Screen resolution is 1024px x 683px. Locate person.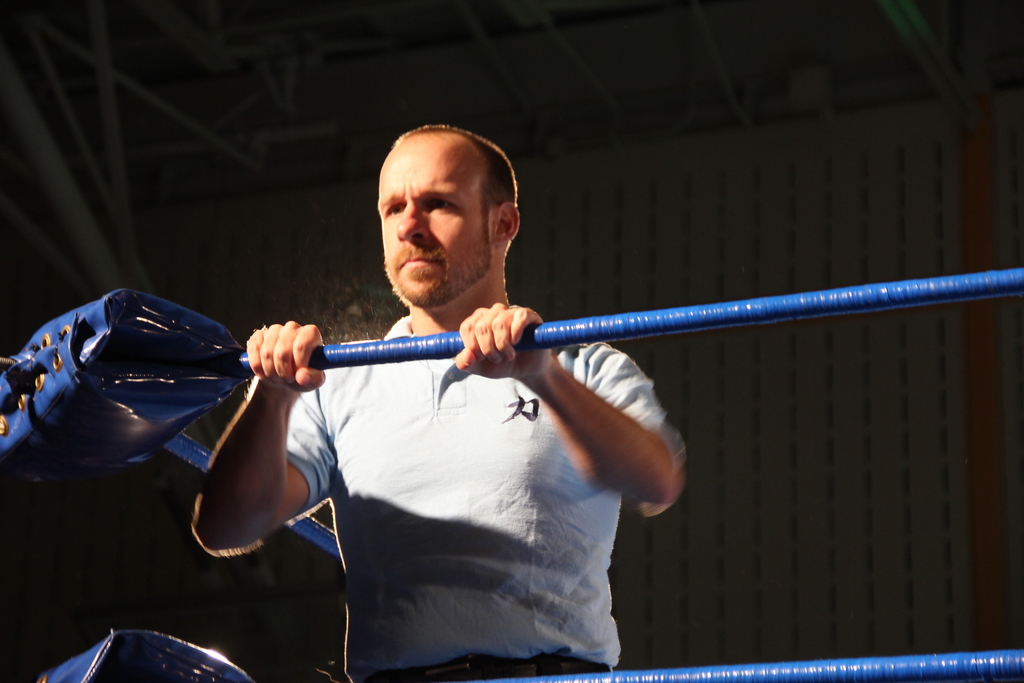
<bbox>190, 124, 687, 682</bbox>.
